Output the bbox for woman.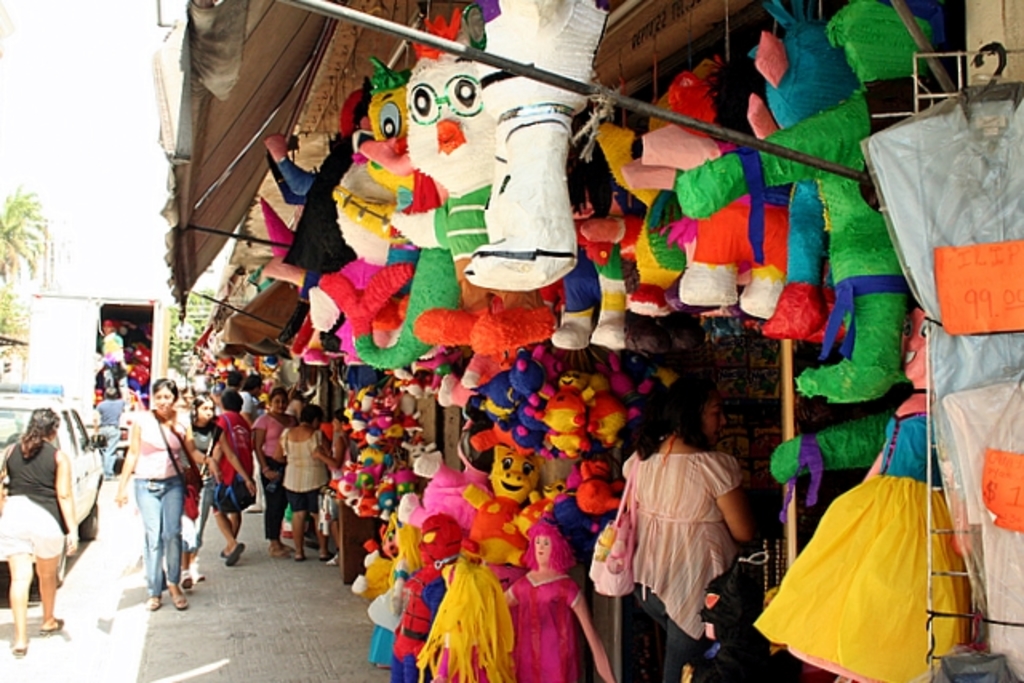
box=[619, 389, 758, 659].
